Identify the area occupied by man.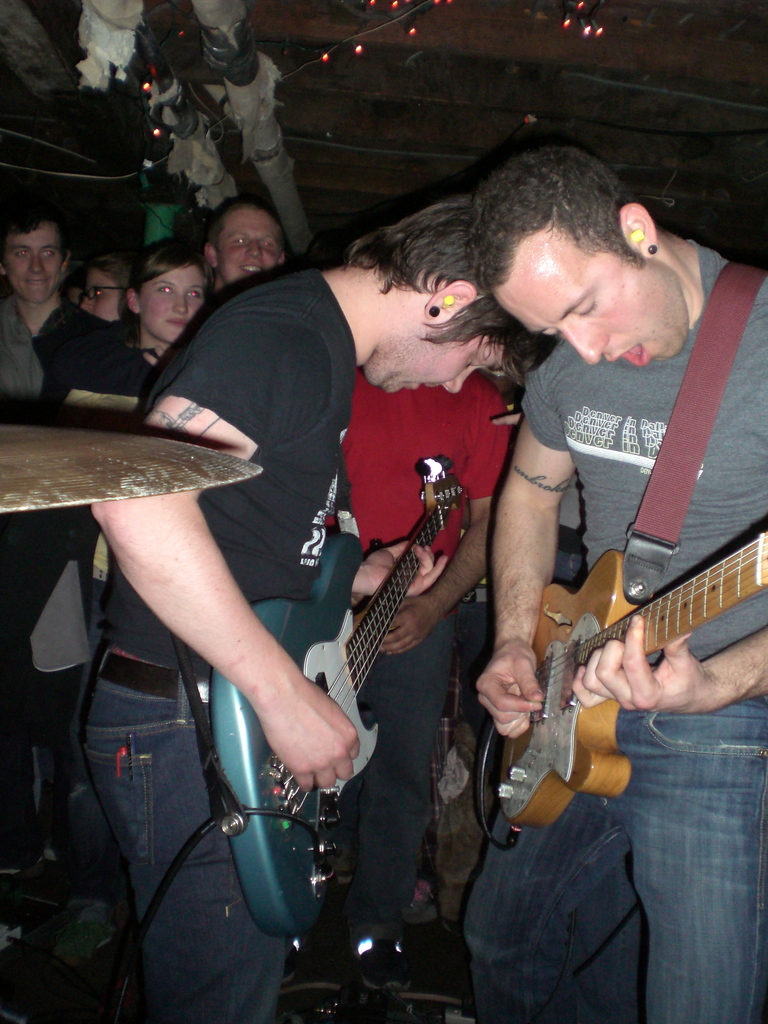
Area: {"left": 200, "top": 183, "right": 303, "bottom": 310}.
